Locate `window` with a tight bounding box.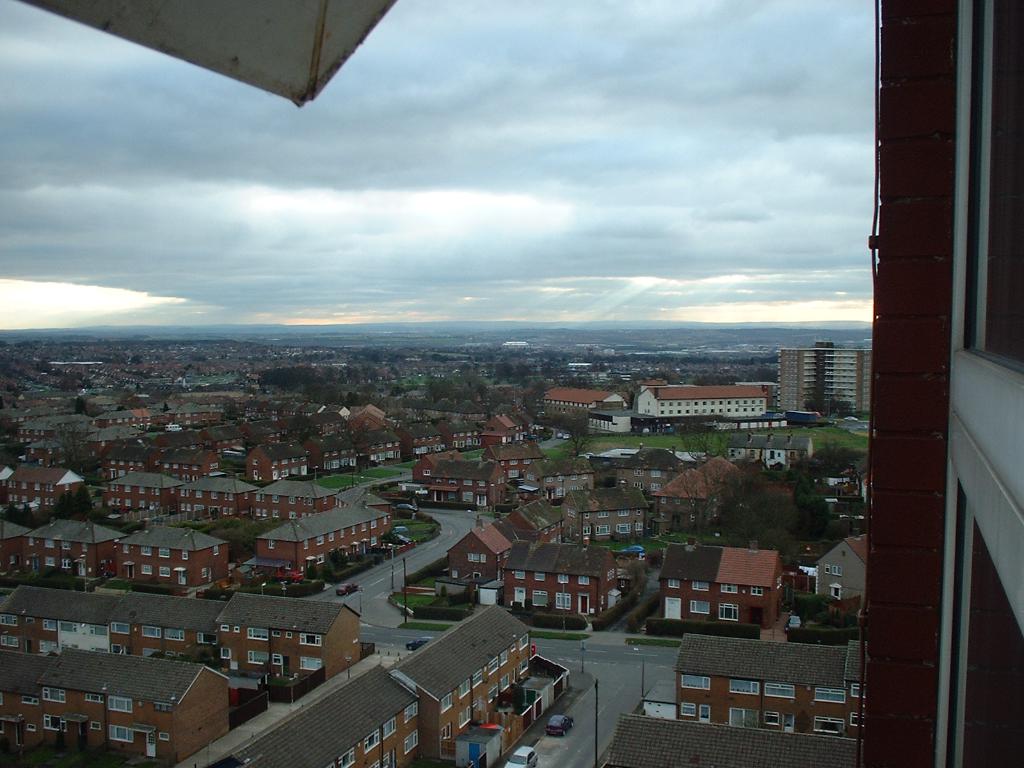
detection(635, 468, 644, 476).
